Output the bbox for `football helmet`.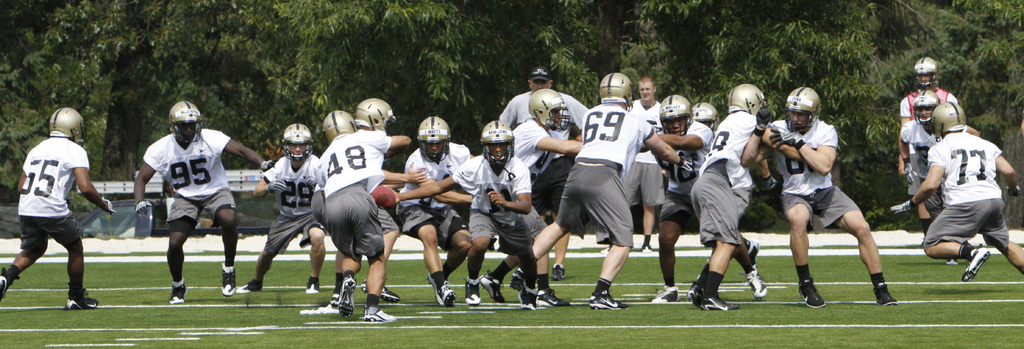
x1=279 y1=126 x2=314 y2=159.
